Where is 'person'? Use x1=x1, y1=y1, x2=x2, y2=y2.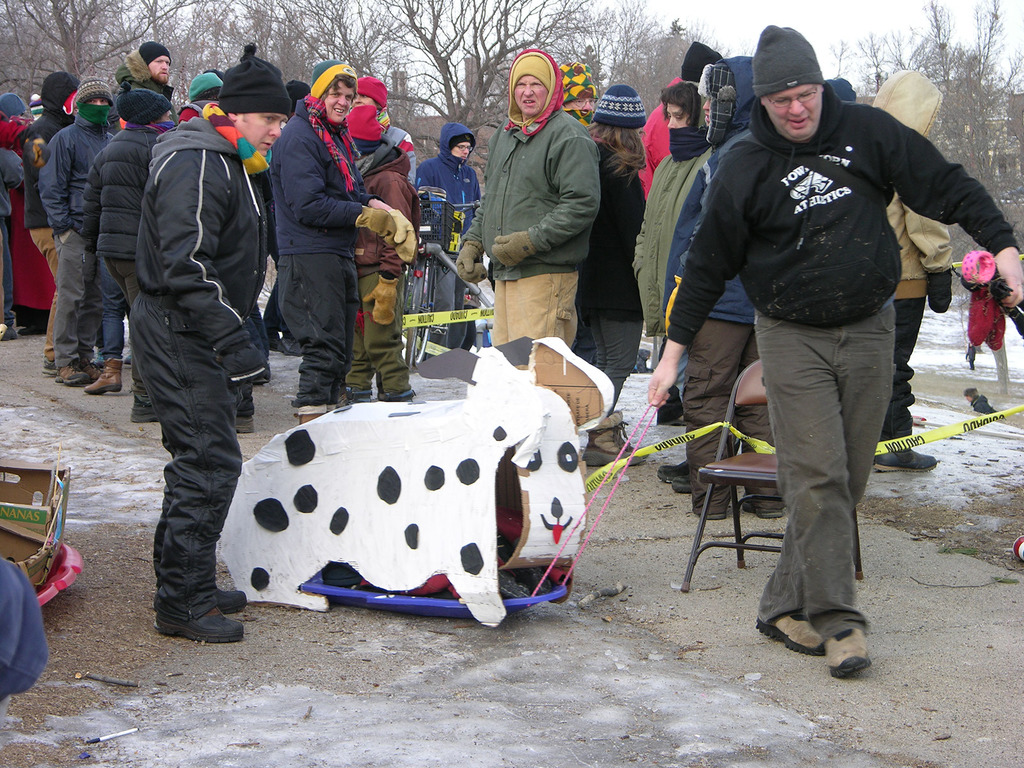
x1=0, y1=91, x2=59, y2=354.
